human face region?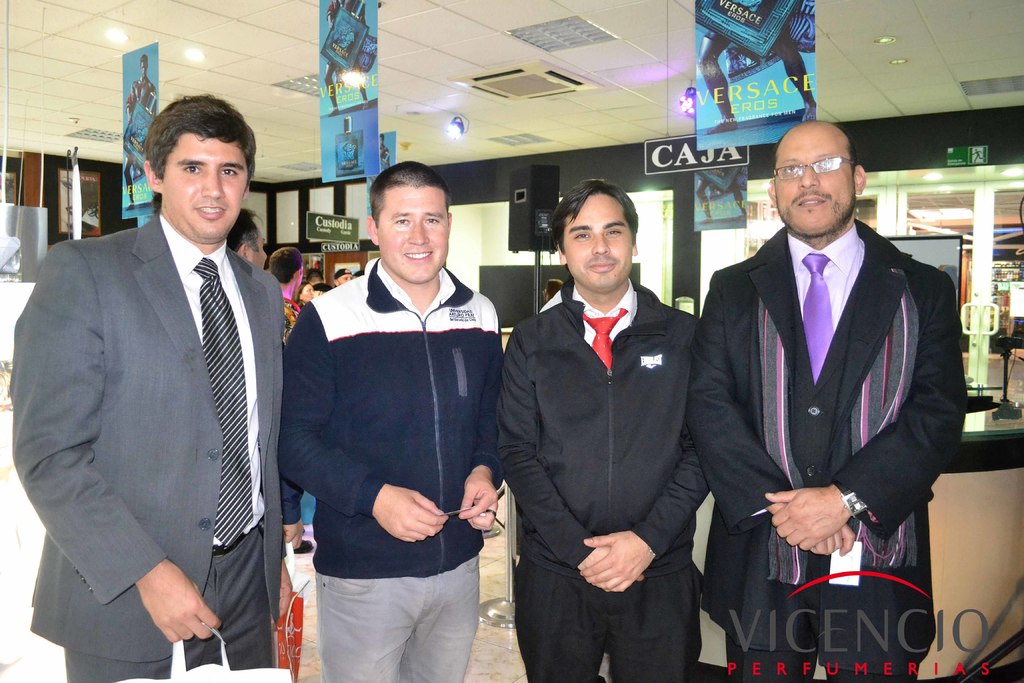
[376, 181, 451, 285]
